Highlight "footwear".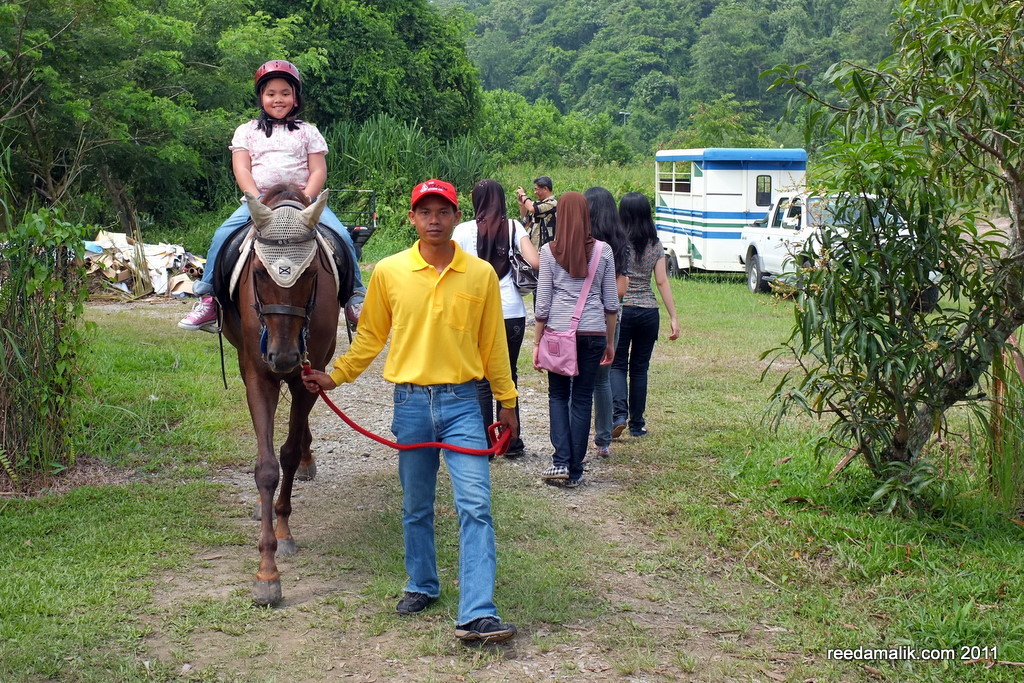
Highlighted region: detection(454, 618, 512, 642).
